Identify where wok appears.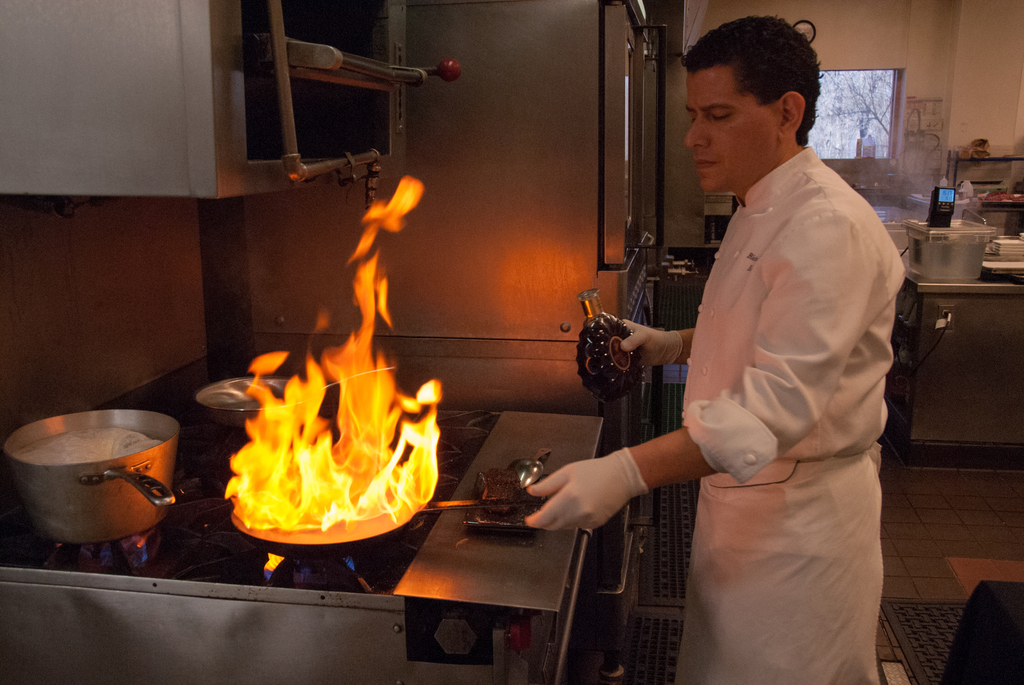
Appears at 12 402 171 558.
